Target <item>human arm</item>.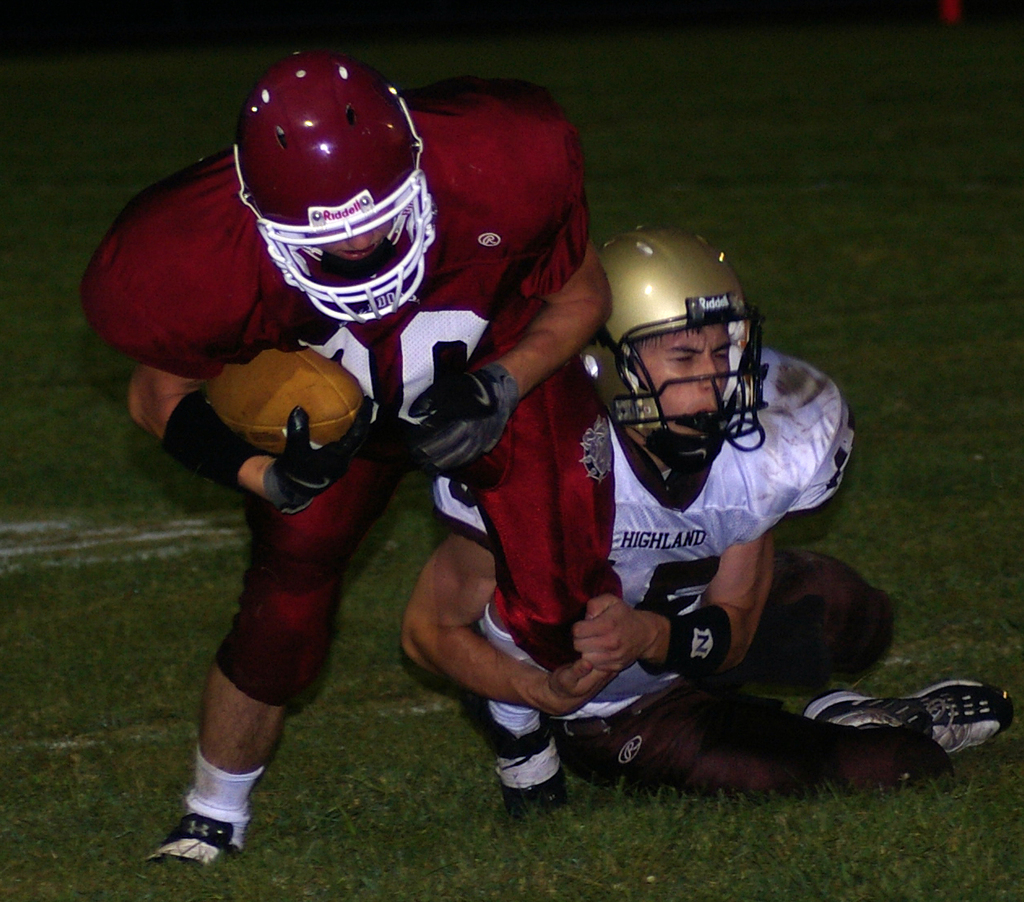
Target region: crop(387, 535, 642, 740).
